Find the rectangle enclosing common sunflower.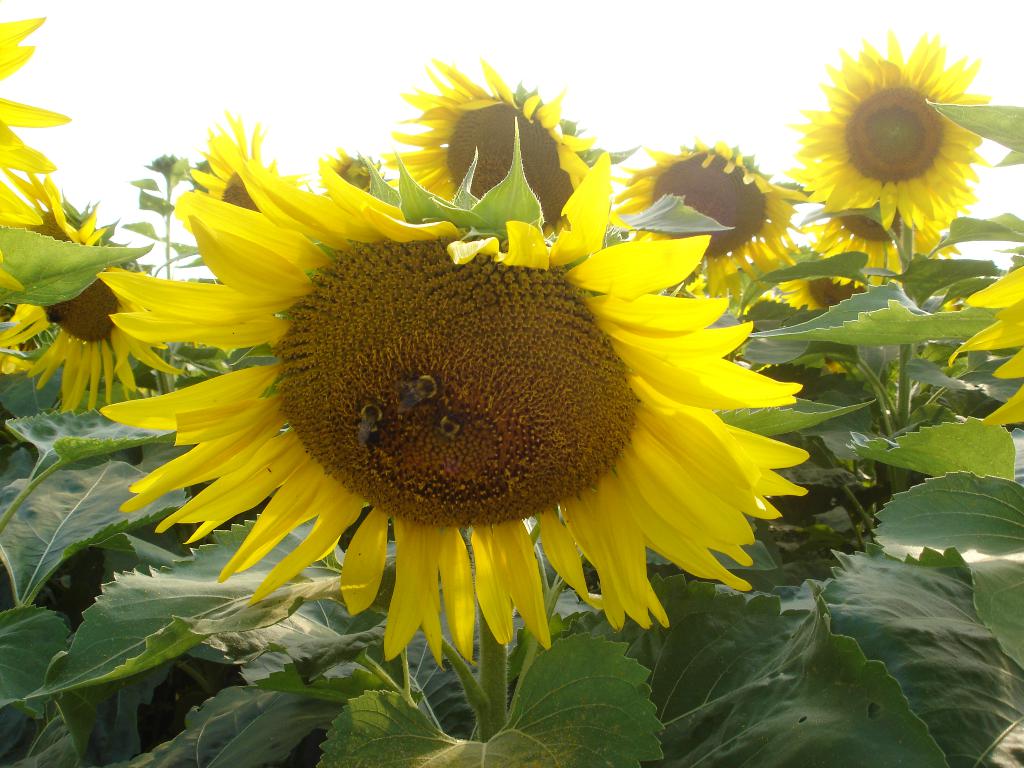
bbox=(3, 199, 118, 437).
